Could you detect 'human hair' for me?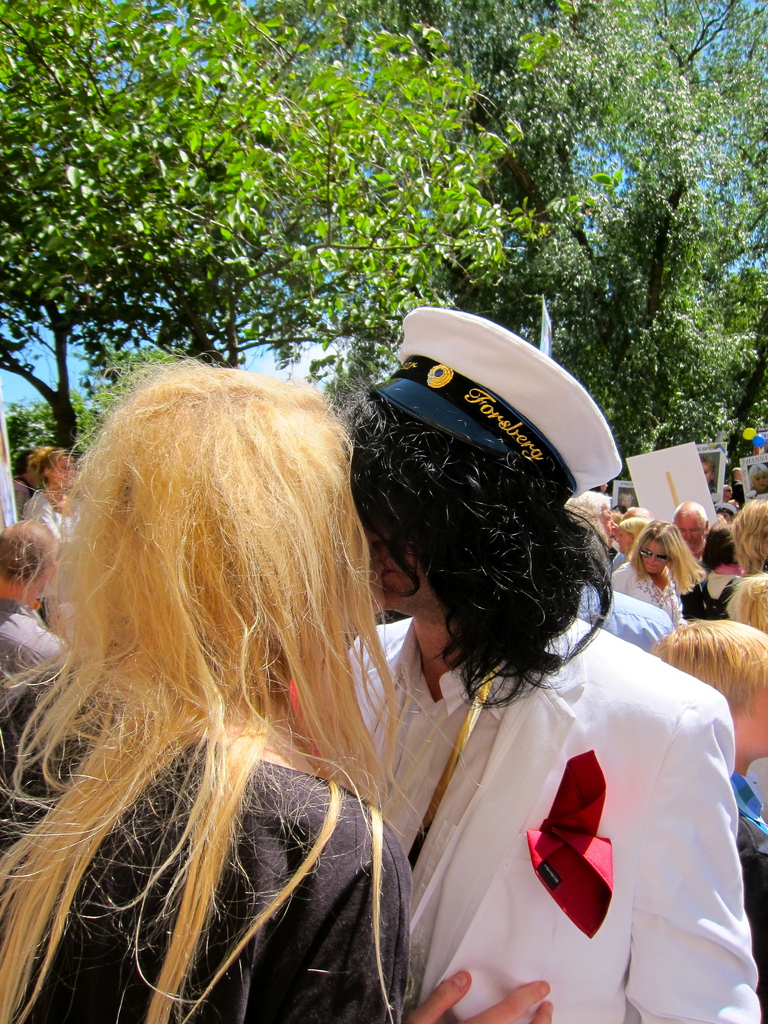
Detection result: (702, 455, 716, 481).
